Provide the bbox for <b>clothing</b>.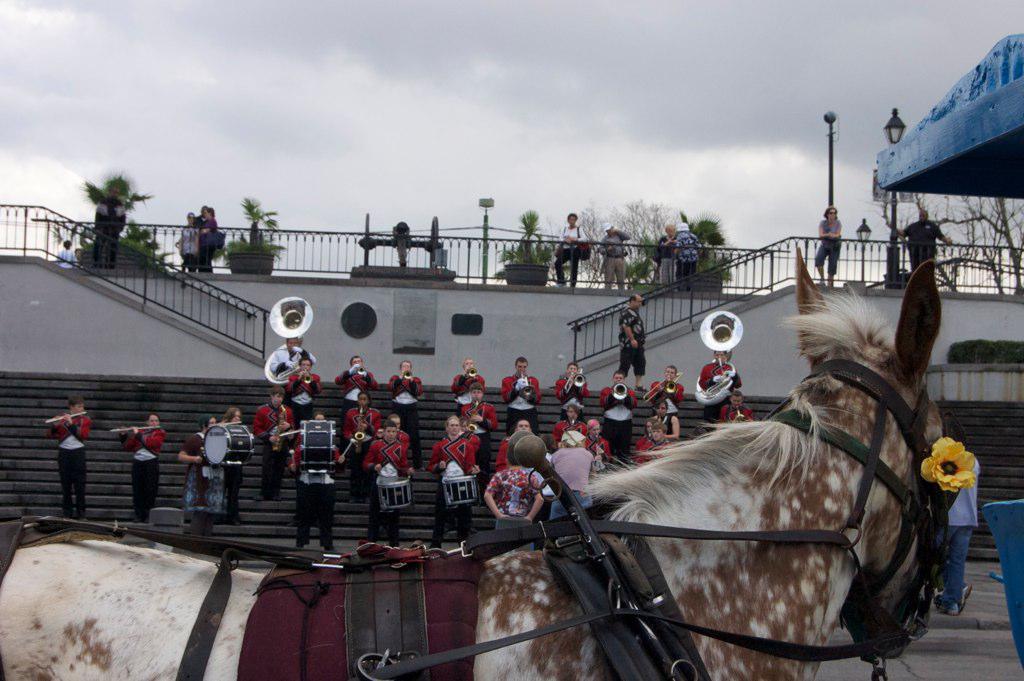
[652, 378, 683, 414].
